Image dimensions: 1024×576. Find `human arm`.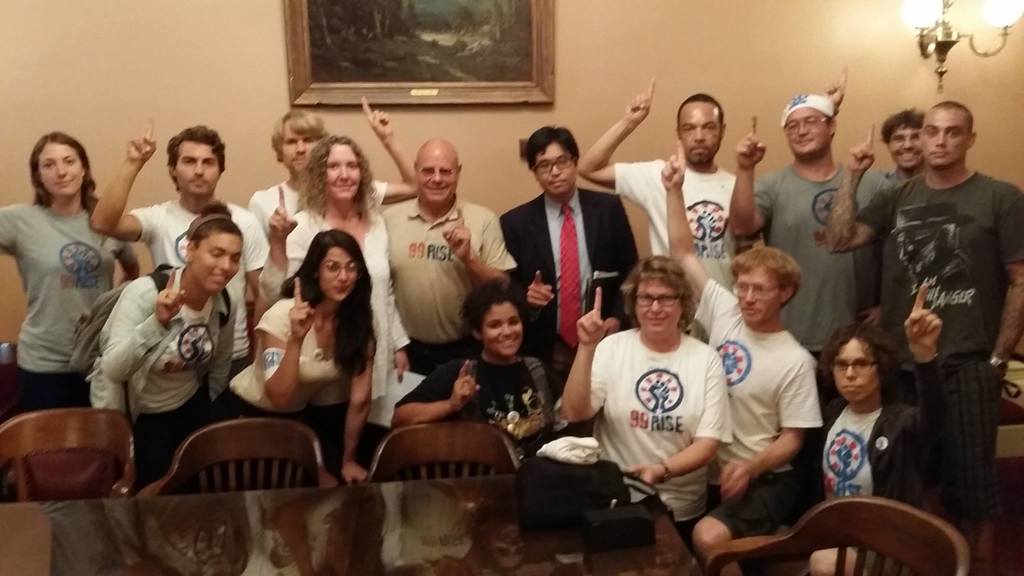
[x1=634, y1=364, x2=740, y2=492].
